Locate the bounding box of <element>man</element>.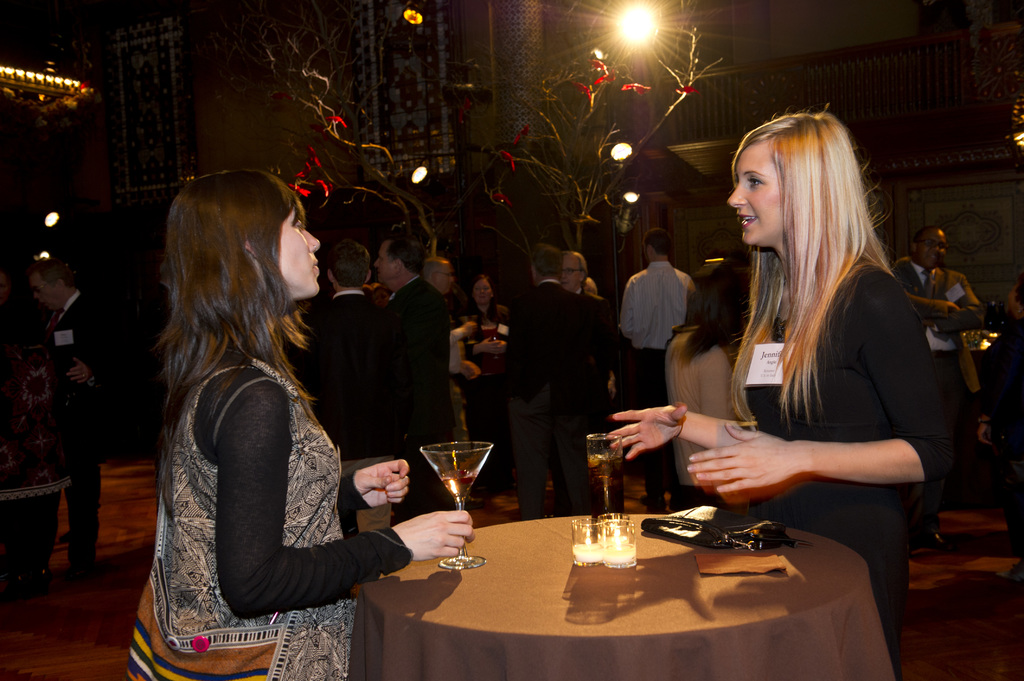
Bounding box: [422, 253, 479, 383].
